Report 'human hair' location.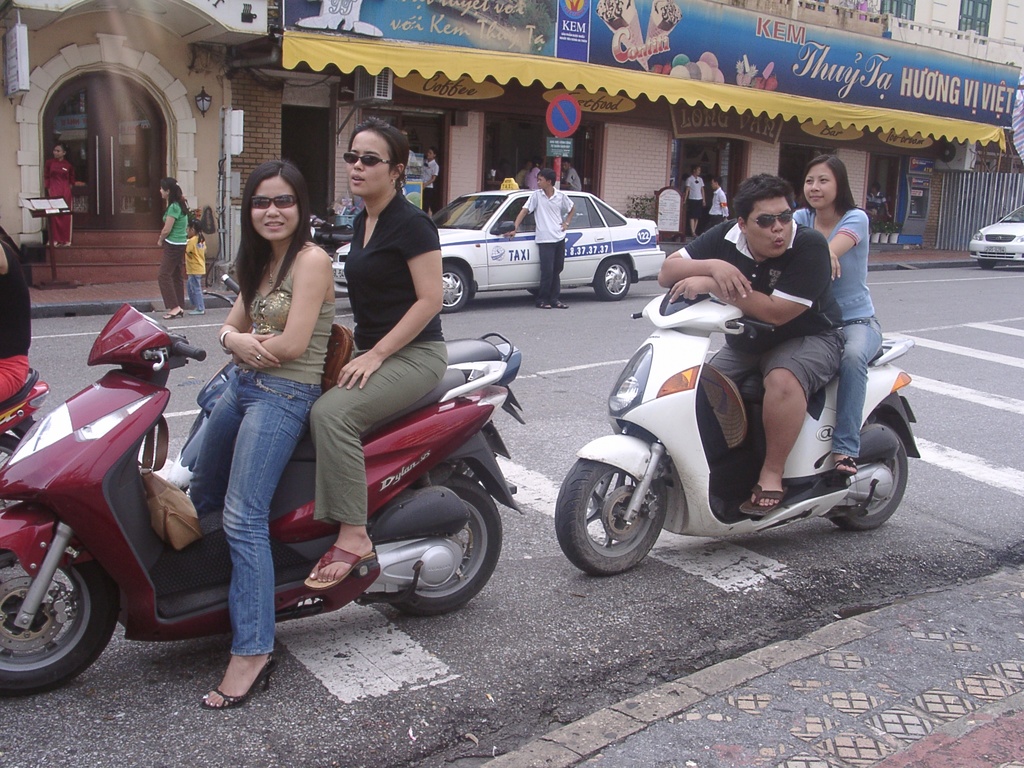
Report: pyautogui.locateOnScreen(691, 162, 700, 173).
